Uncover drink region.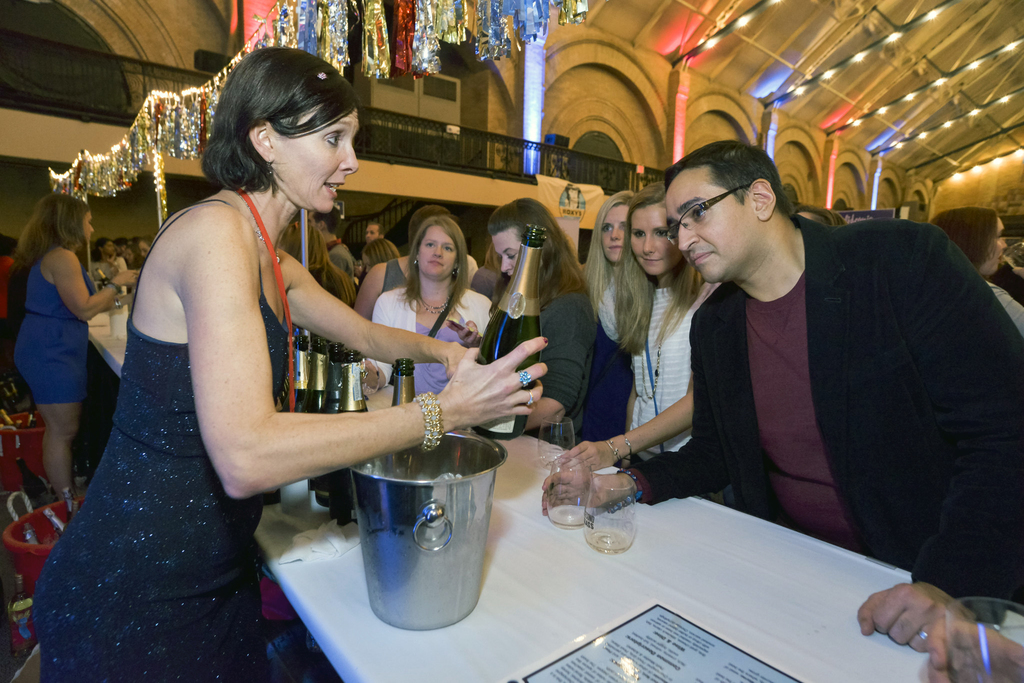
Uncovered: detection(584, 530, 634, 555).
